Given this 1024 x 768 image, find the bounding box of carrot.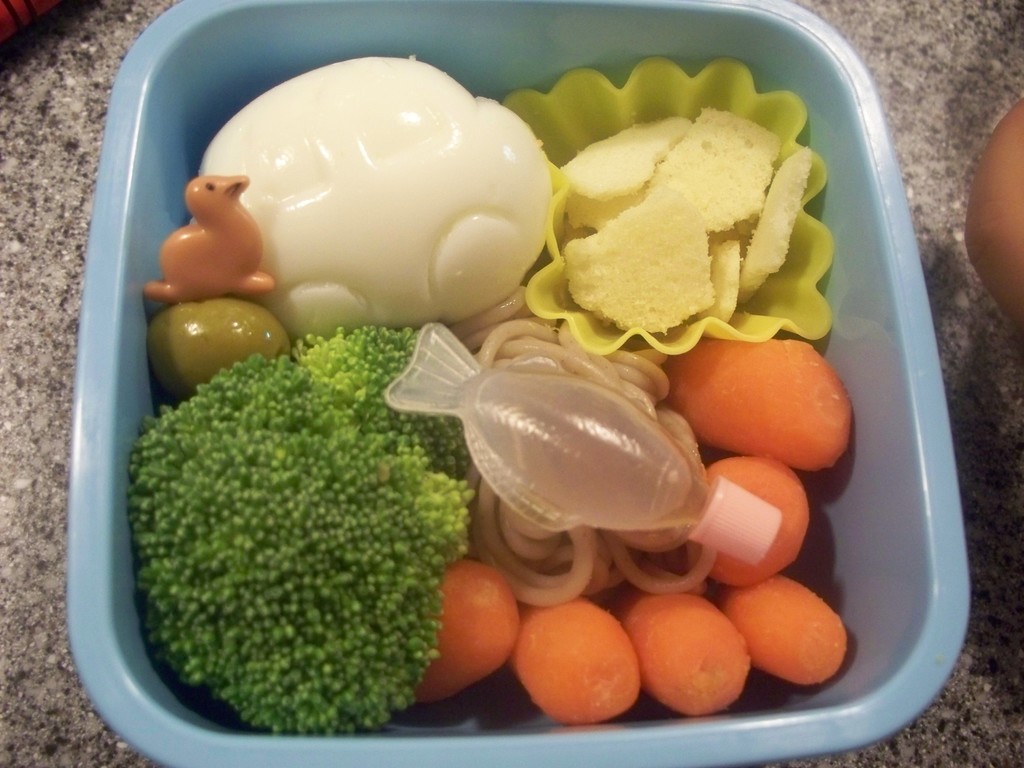
(left=614, top=587, right=752, bottom=719).
